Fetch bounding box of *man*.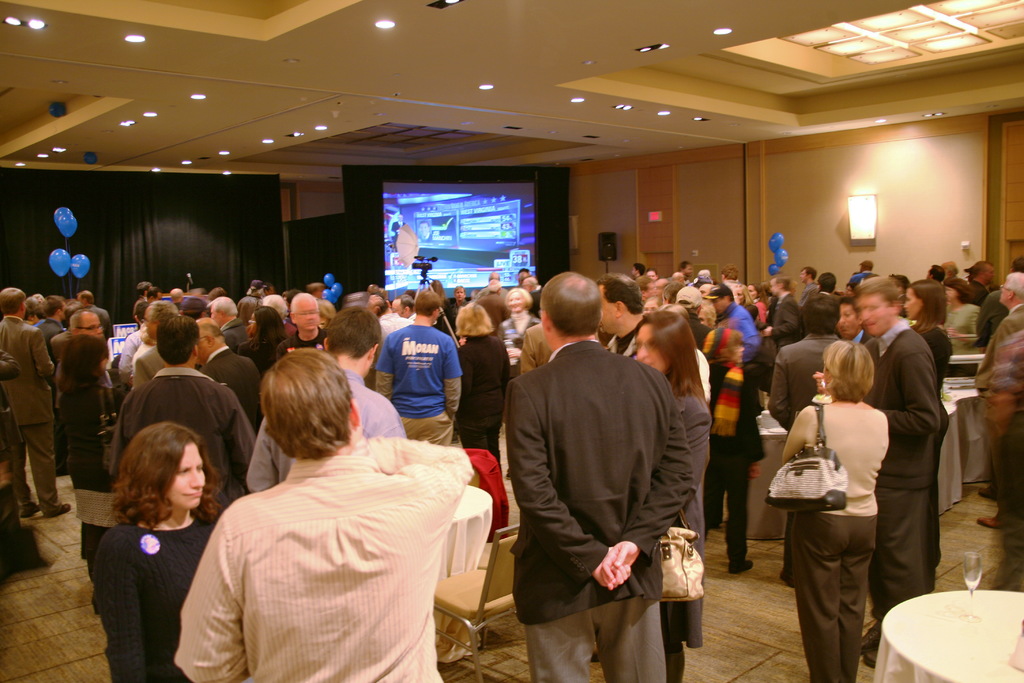
Bbox: (391,293,416,324).
